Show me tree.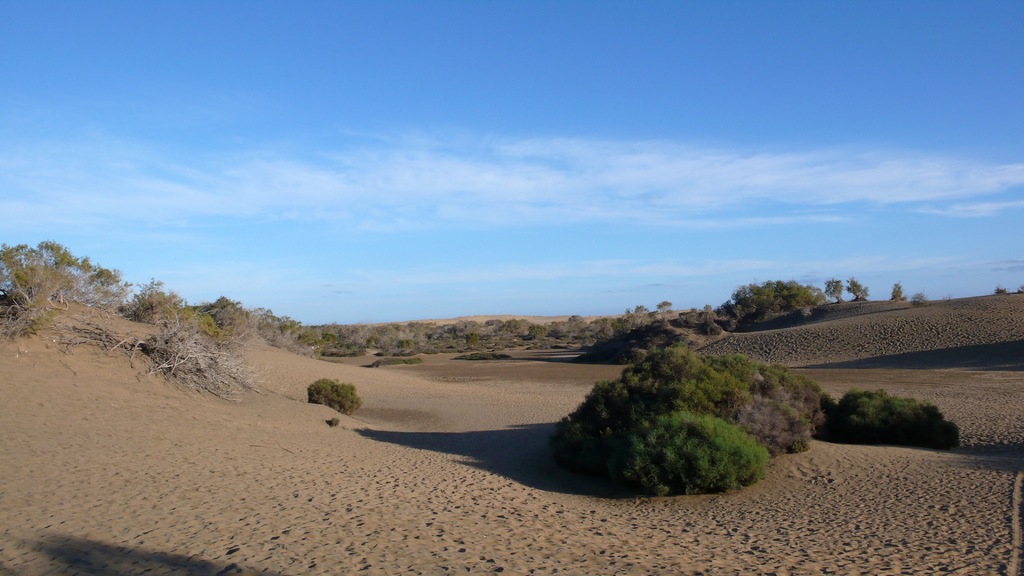
tree is here: [left=3, top=227, right=129, bottom=333].
